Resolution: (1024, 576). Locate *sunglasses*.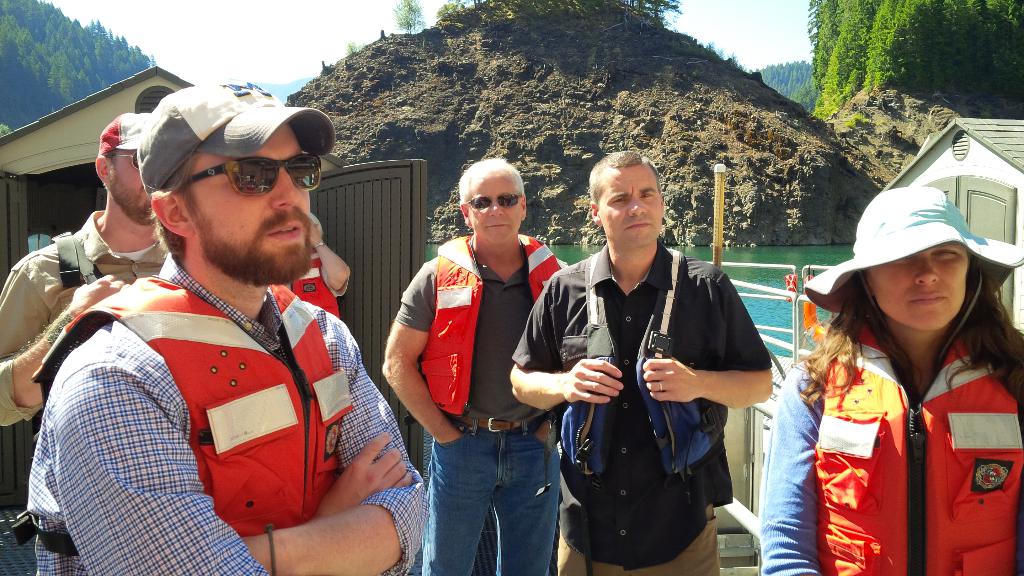
bbox=[461, 192, 519, 211].
